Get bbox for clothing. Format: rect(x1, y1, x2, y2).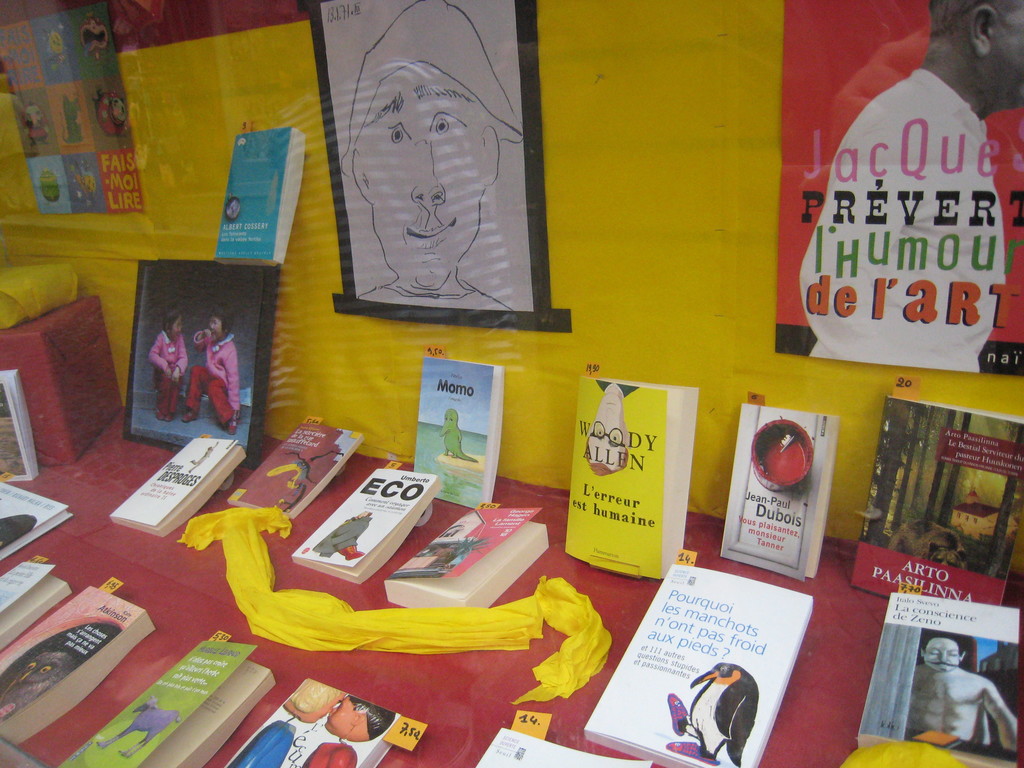
rect(800, 66, 1004, 372).
